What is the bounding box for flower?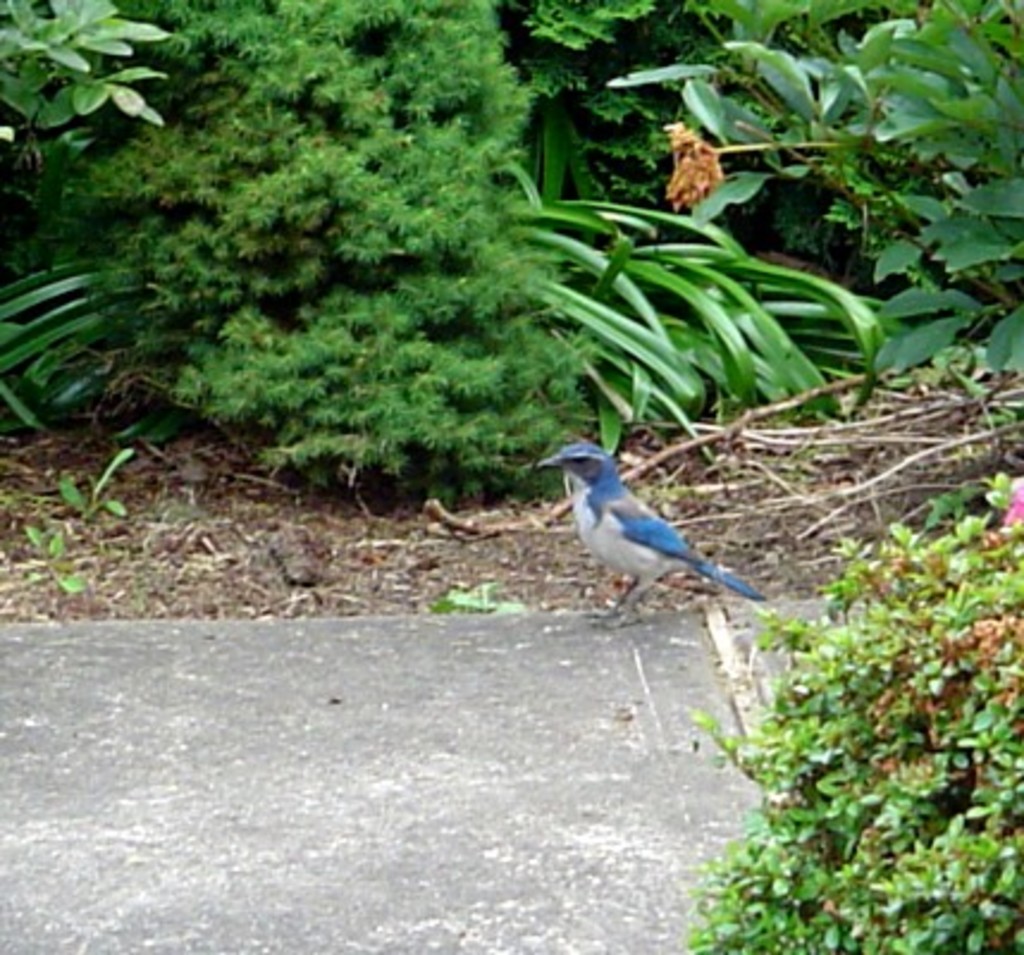
select_region(1005, 494, 1022, 528).
